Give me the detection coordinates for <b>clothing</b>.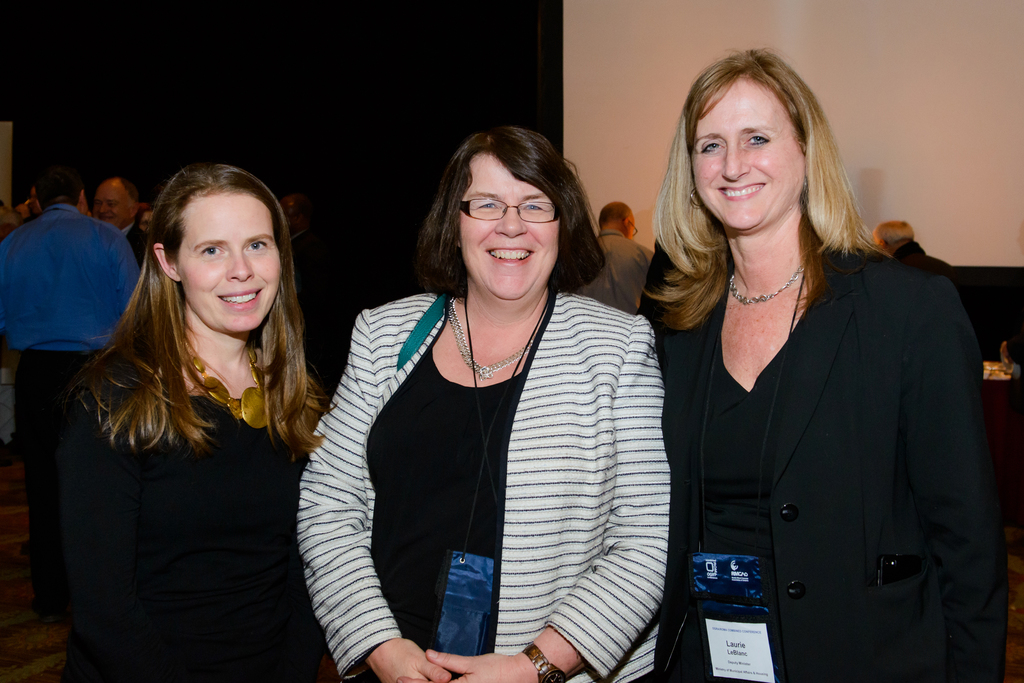
[x1=102, y1=217, x2=146, y2=239].
